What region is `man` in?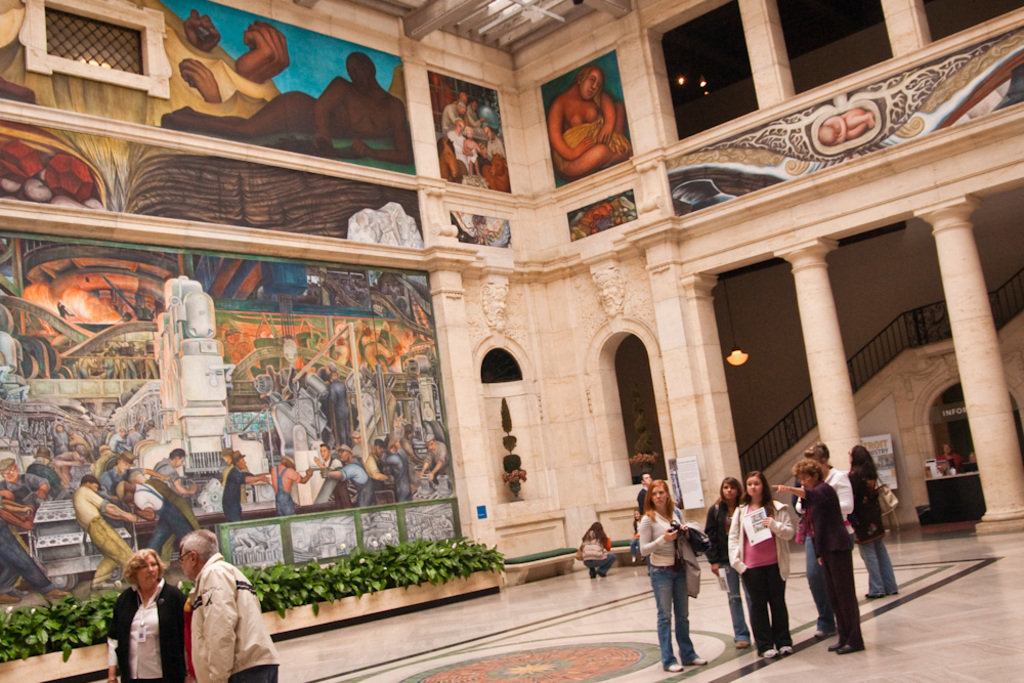
<region>327, 439, 375, 511</region>.
